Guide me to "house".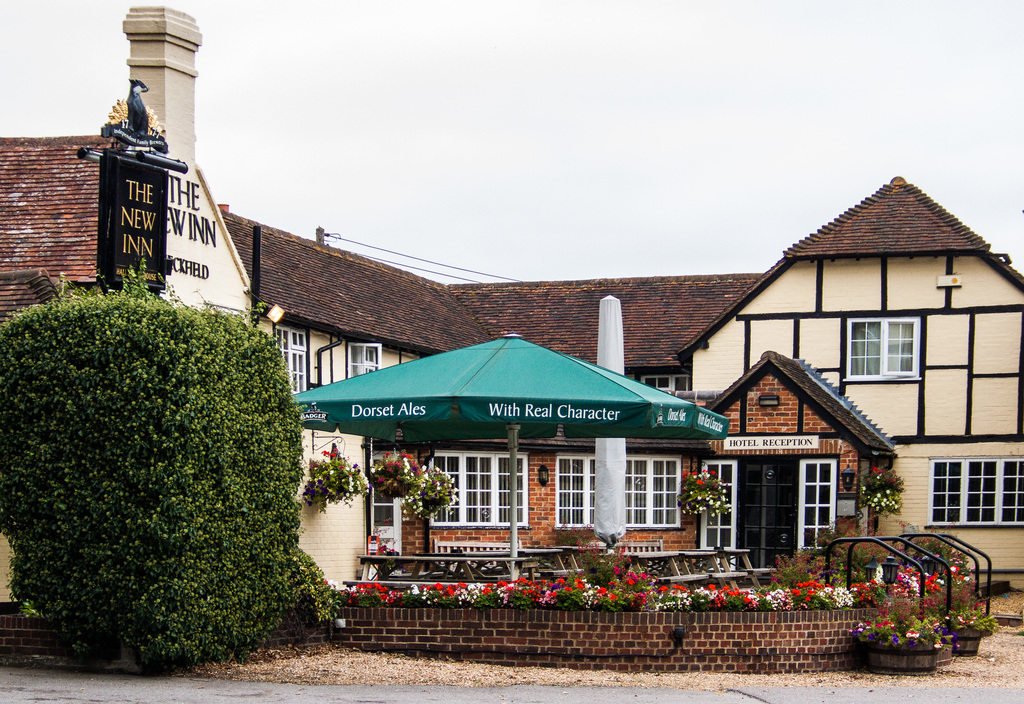
Guidance: box(212, 202, 499, 623).
